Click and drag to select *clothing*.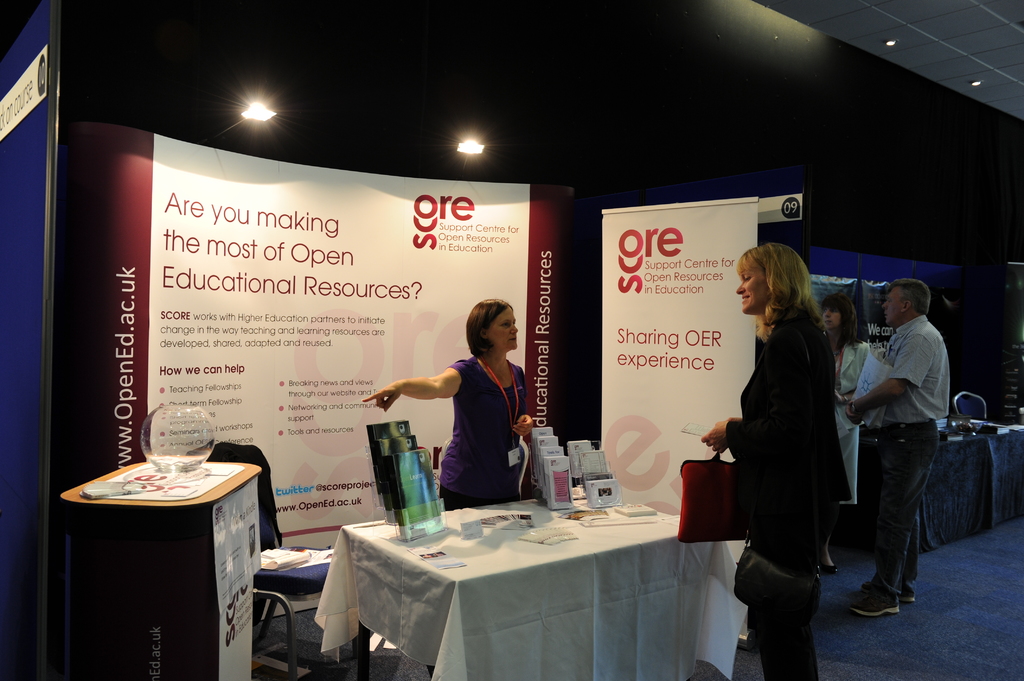
Selection: (x1=391, y1=341, x2=536, y2=506).
